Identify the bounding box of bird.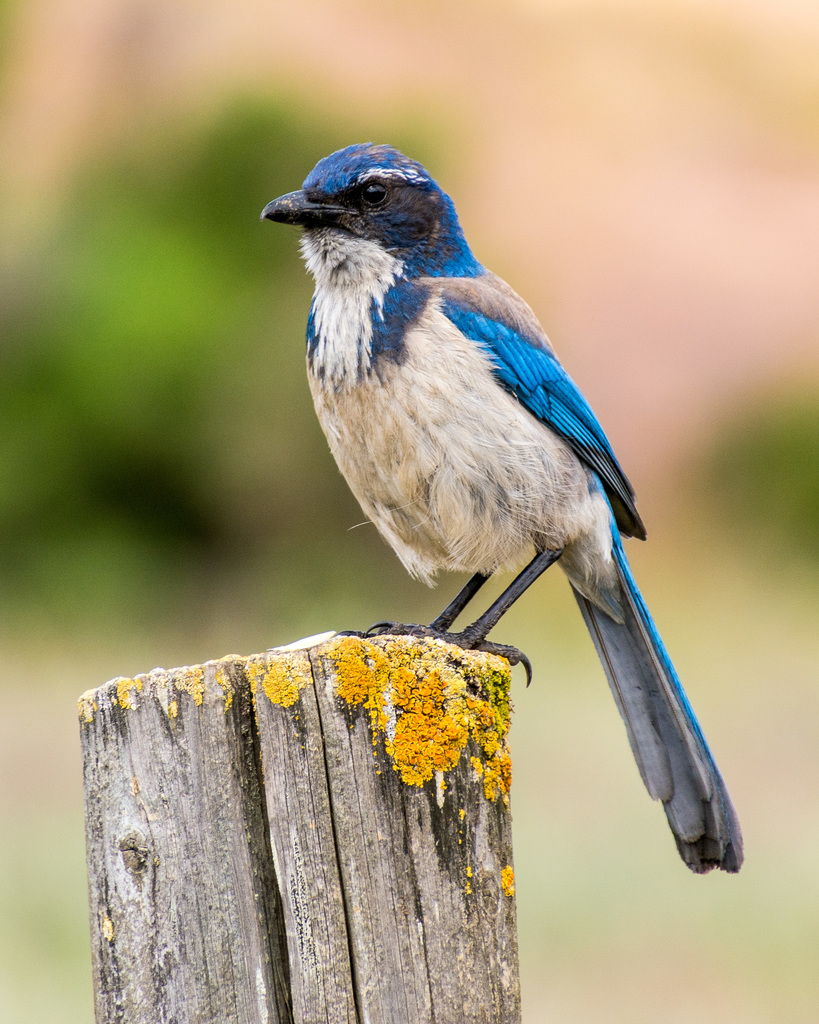
BBox(256, 137, 737, 788).
